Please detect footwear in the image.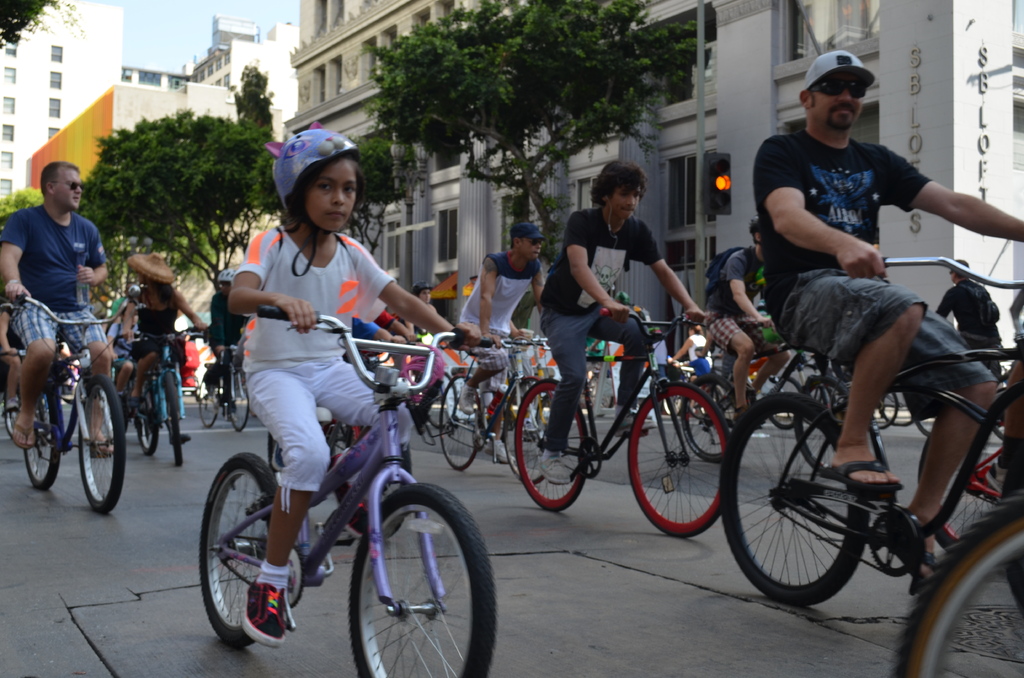
BBox(493, 441, 515, 464).
